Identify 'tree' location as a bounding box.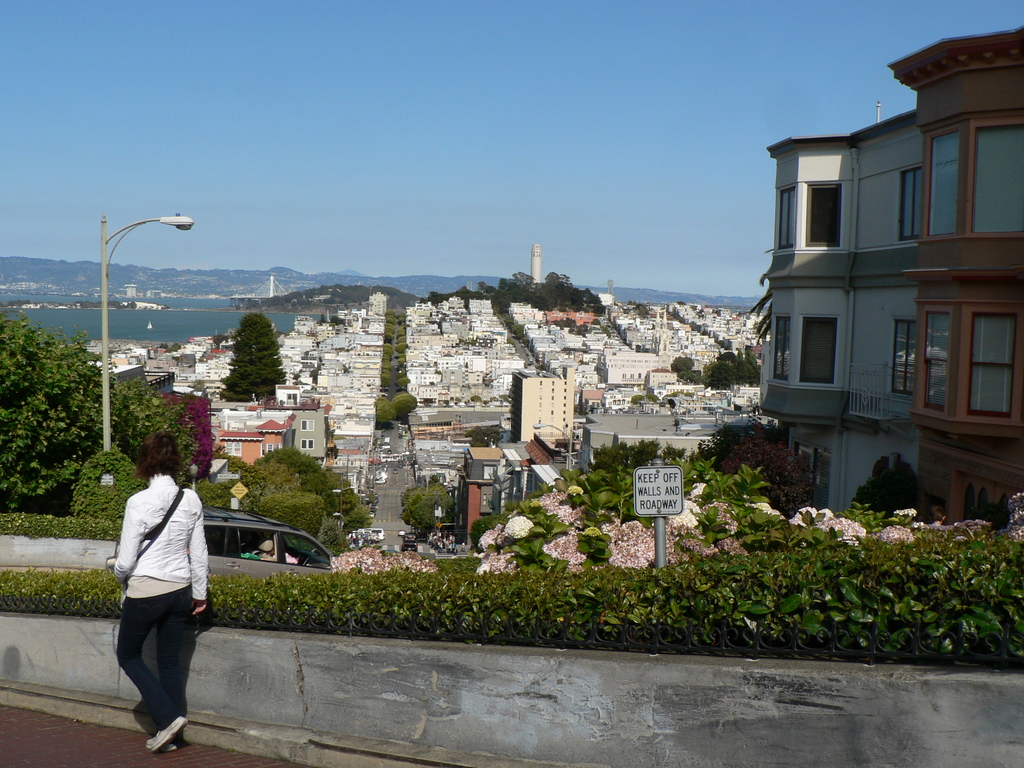
BBox(209, 332, 228, 344).
